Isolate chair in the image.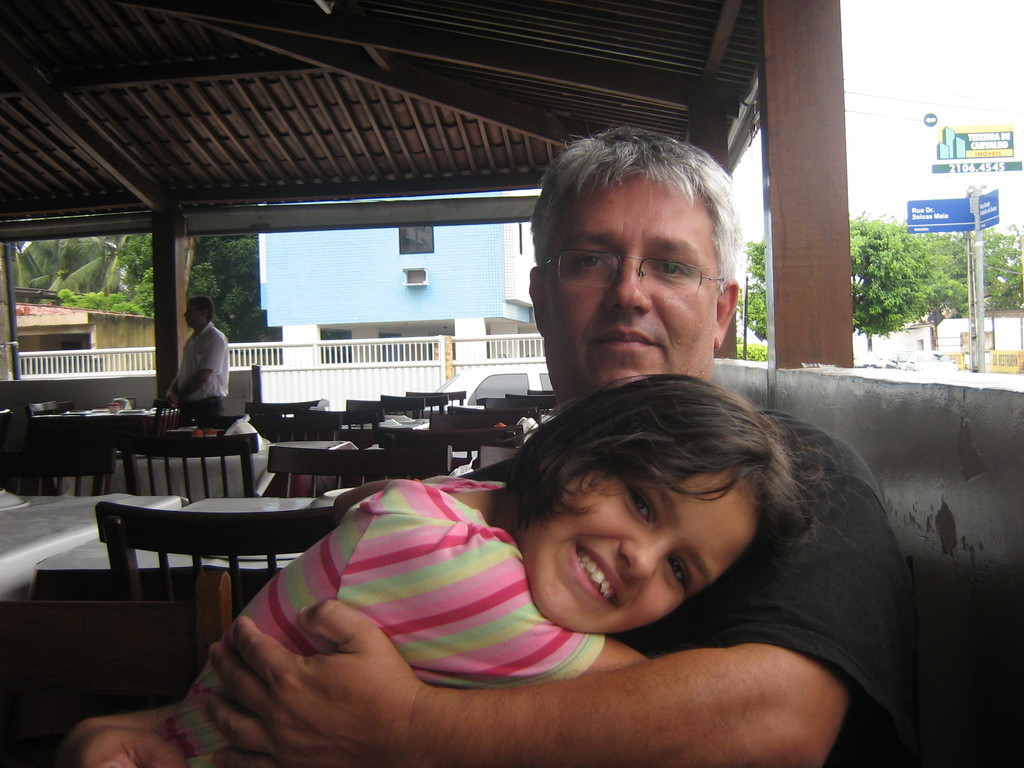
Isolated region: 116 431 257 496.
